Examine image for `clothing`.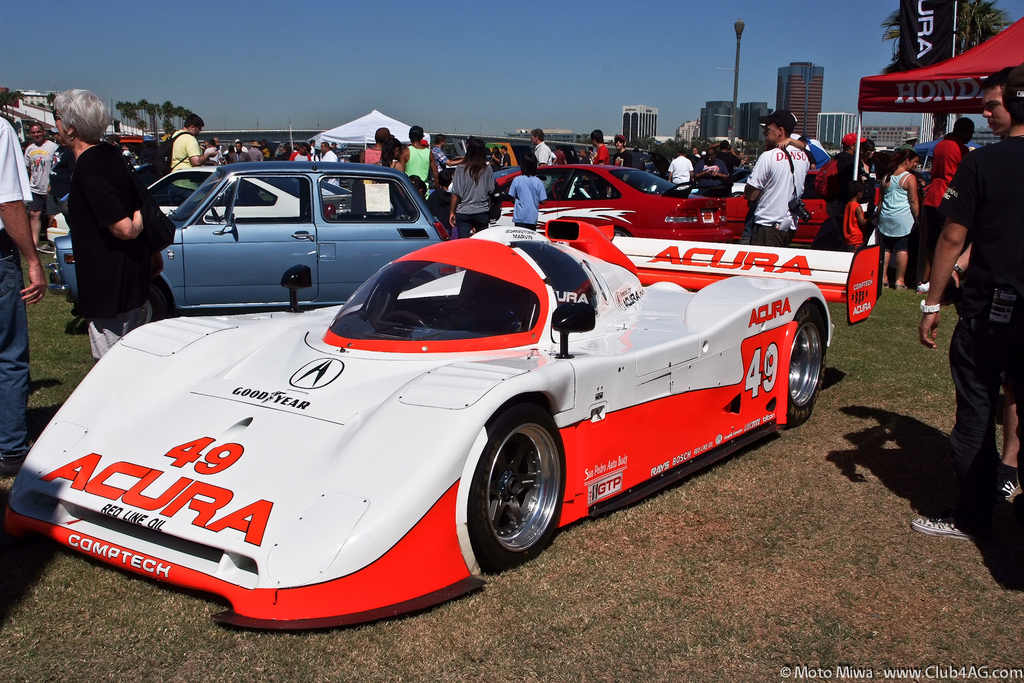
Examination result: [168, 133, 200, 171].
